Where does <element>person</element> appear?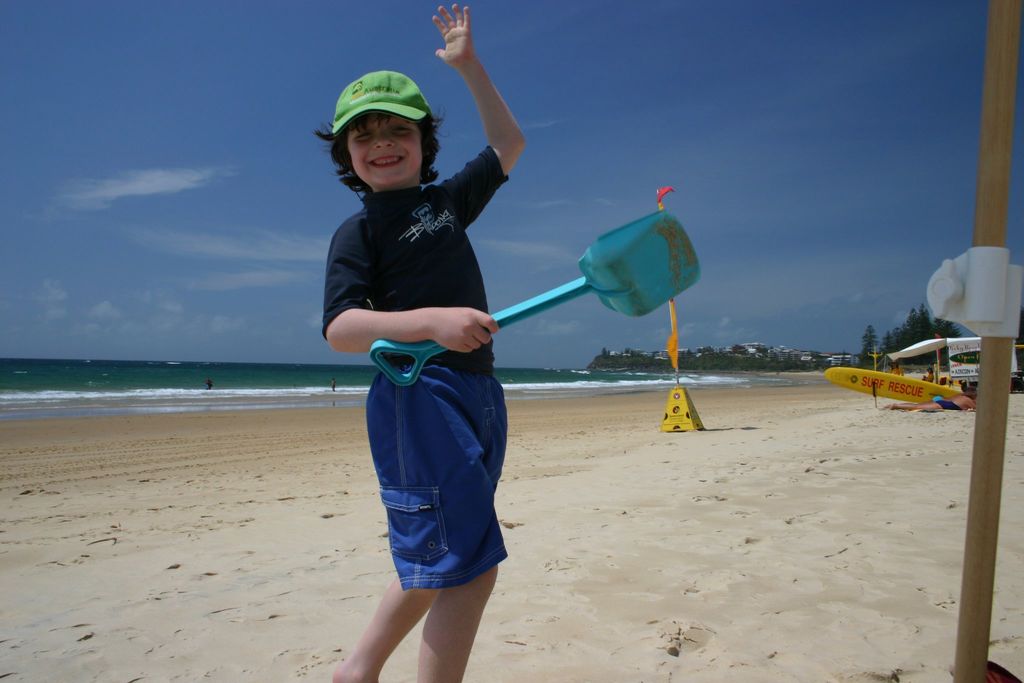
Appears at x1=320, y1=58, x2=532, y2=646.
